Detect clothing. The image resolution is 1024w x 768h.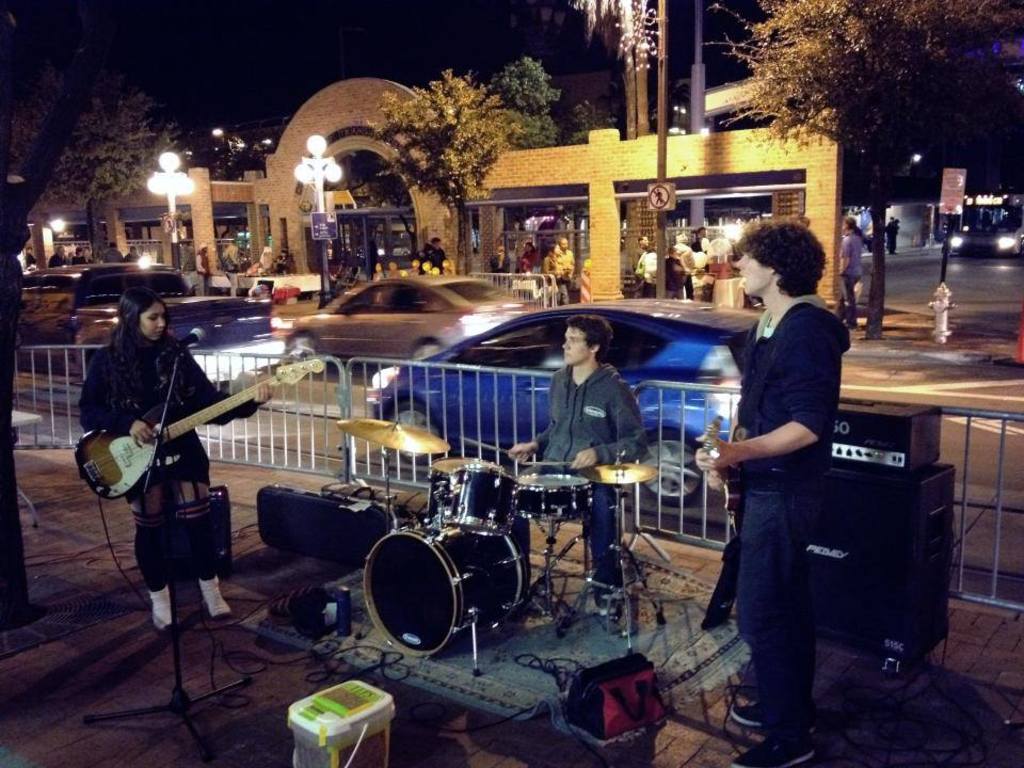
666/255/688/299.
